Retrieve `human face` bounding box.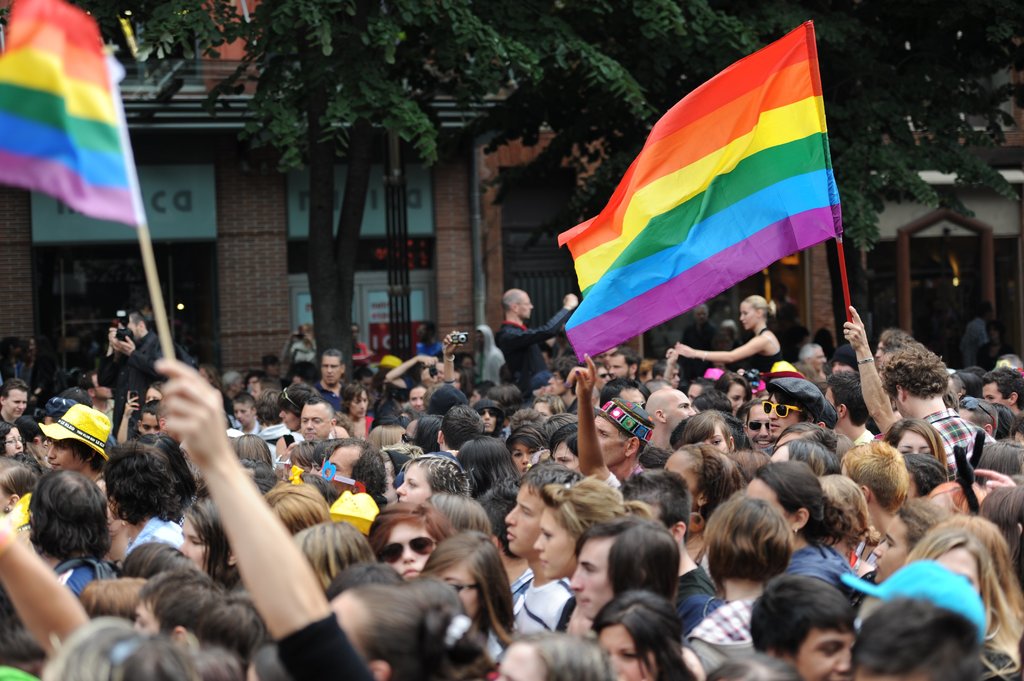
Bounding box: <bbox>675, 394, 698, 417</bbox>.
